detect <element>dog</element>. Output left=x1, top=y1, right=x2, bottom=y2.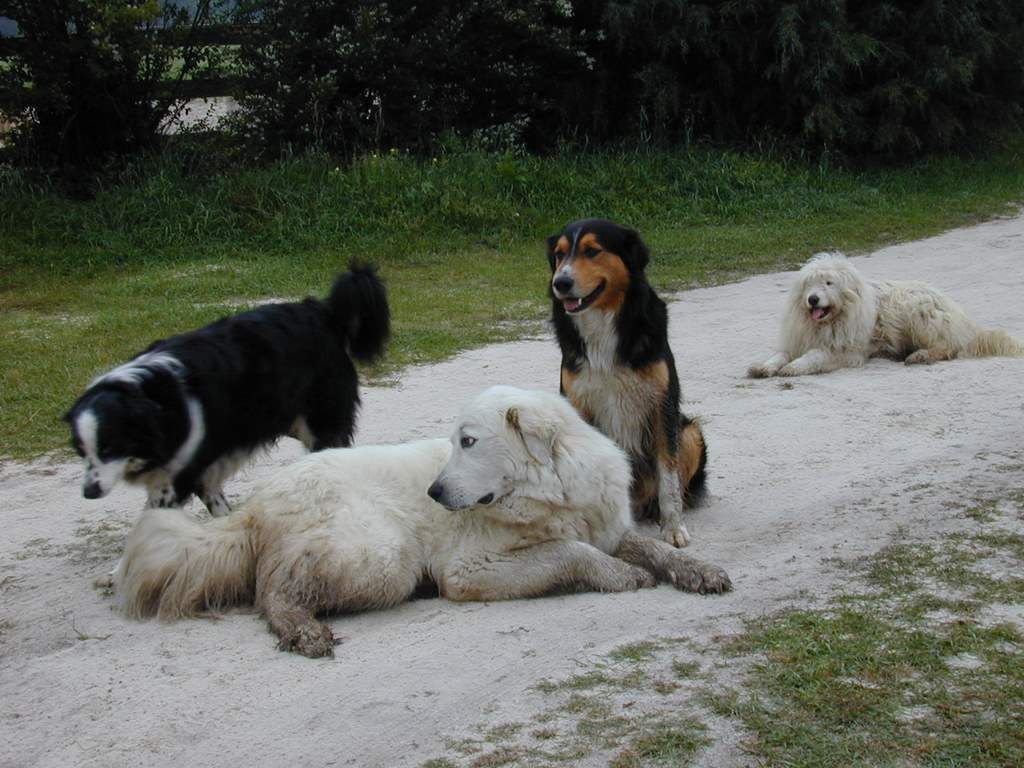
left=747, top=249, right=1023, bottom=373.
